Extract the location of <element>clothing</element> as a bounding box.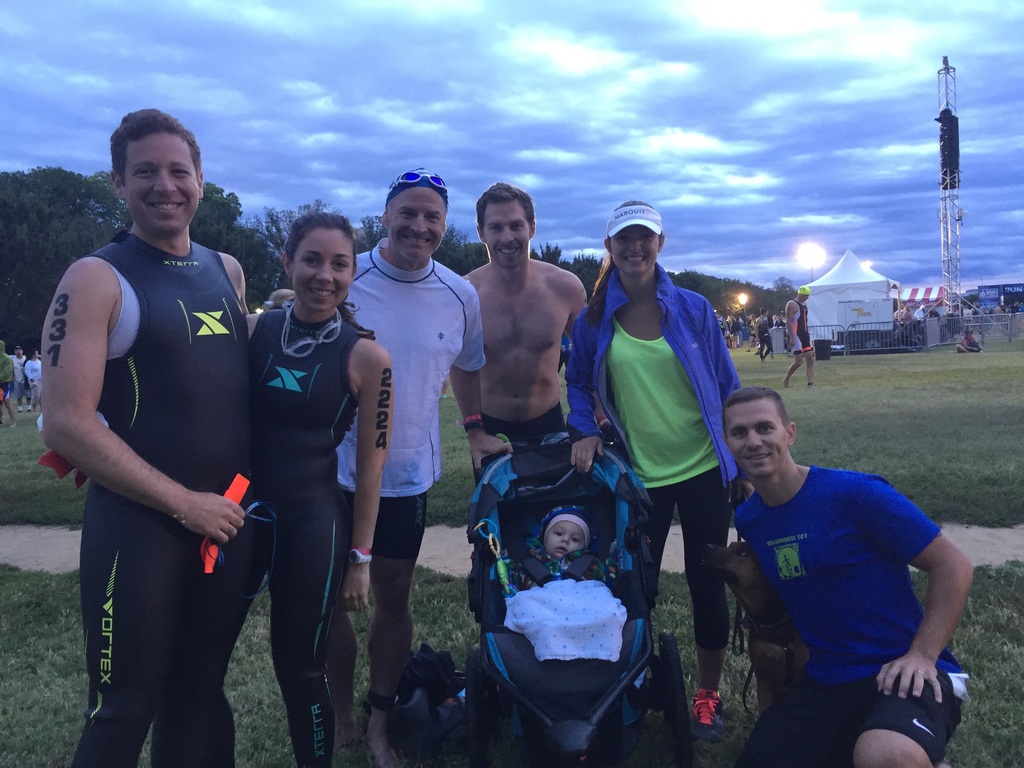
[left=11, top=353, right=31, bottom=405].
